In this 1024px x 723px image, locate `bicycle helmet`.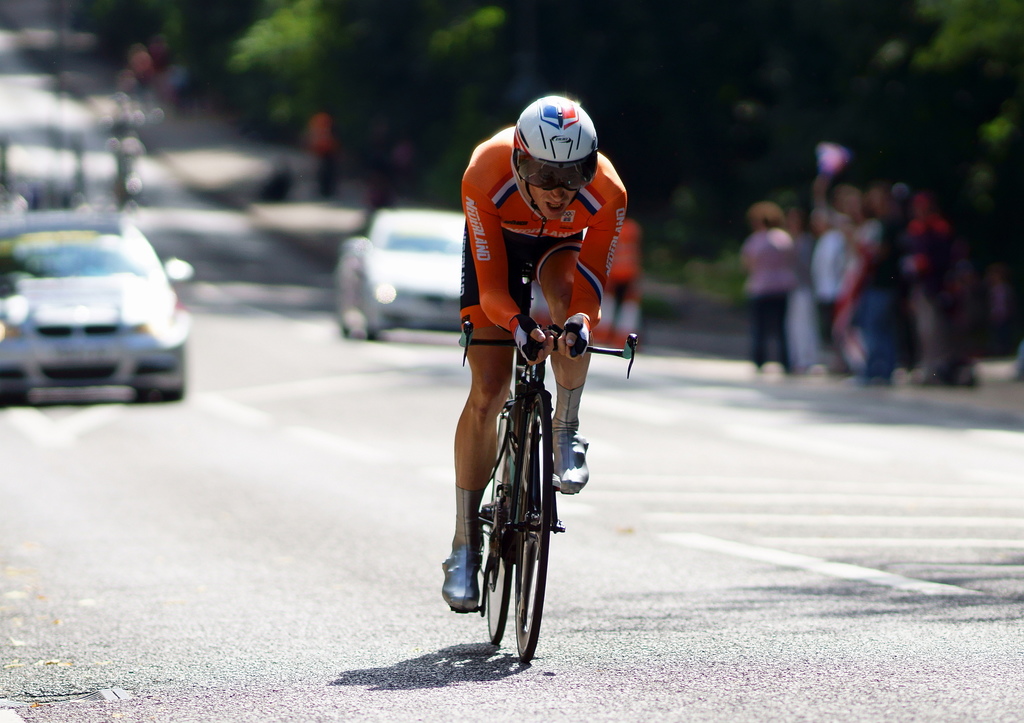
Bounding box: BBox(516, 94, 599, 217).
